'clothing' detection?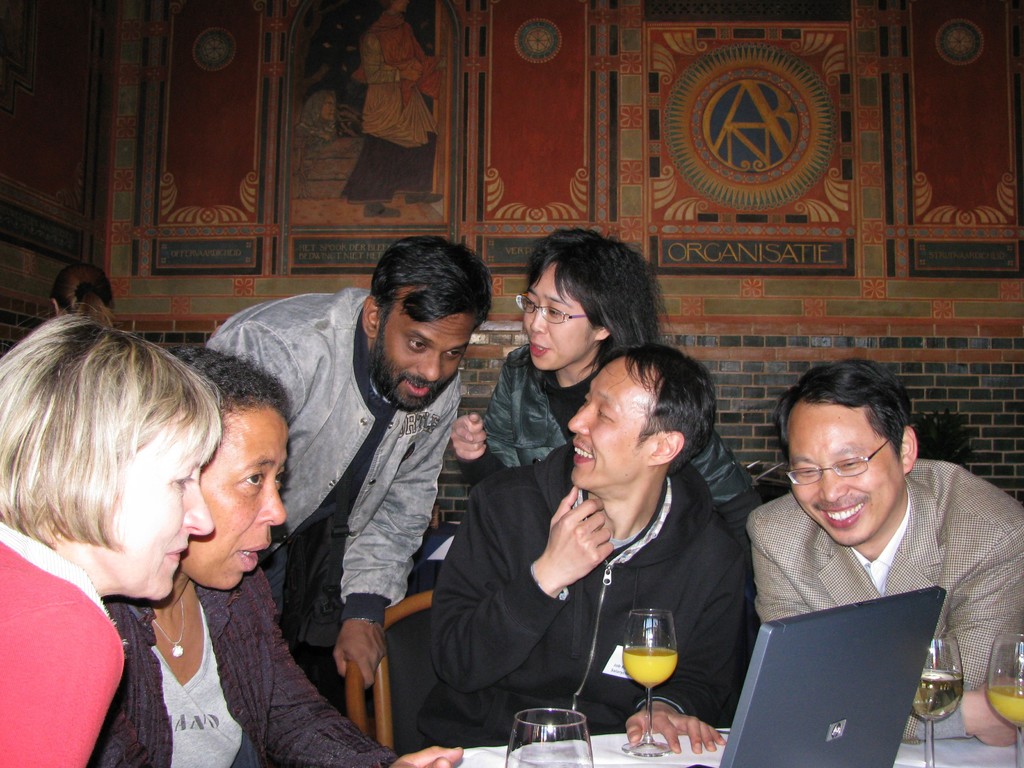
Rect(422, 436, 752, 749)
